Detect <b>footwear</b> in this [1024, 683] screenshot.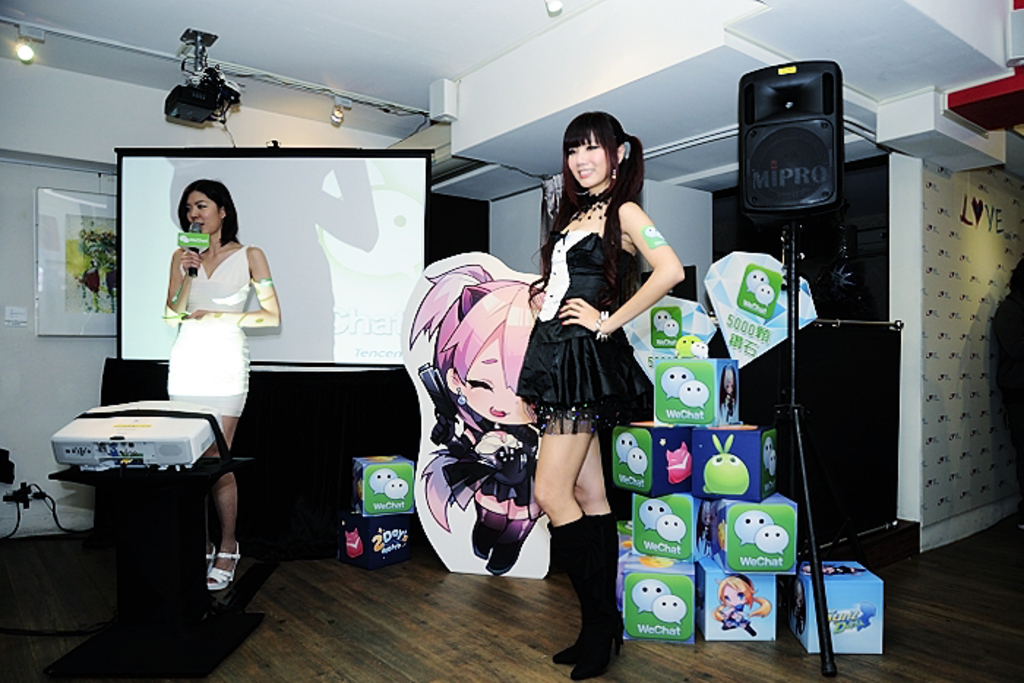
Detection: 206,540,241,586.
